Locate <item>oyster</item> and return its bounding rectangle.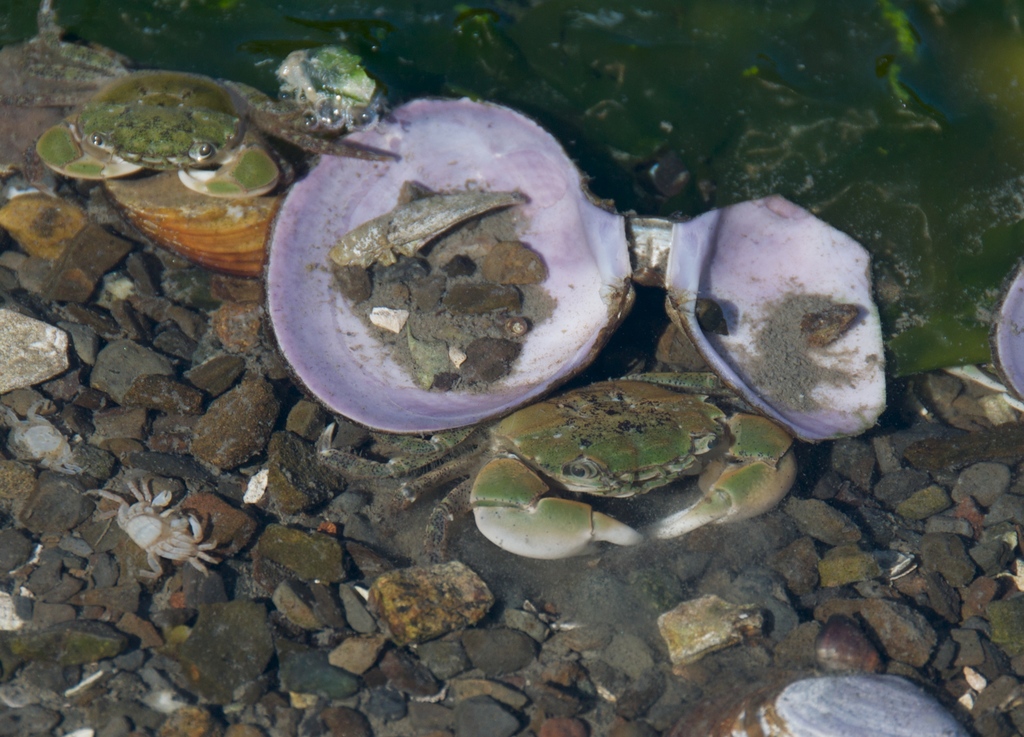
668/660/975/736.
